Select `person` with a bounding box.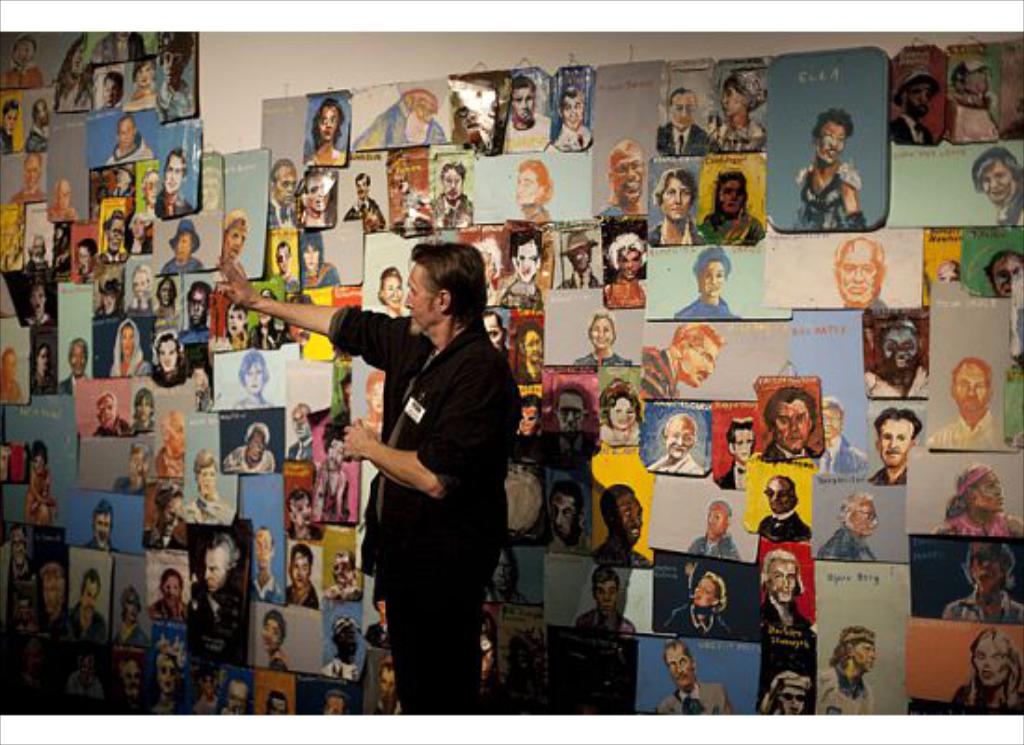
pyautogui.locateOnScreen(257, 605, 289, 674).
